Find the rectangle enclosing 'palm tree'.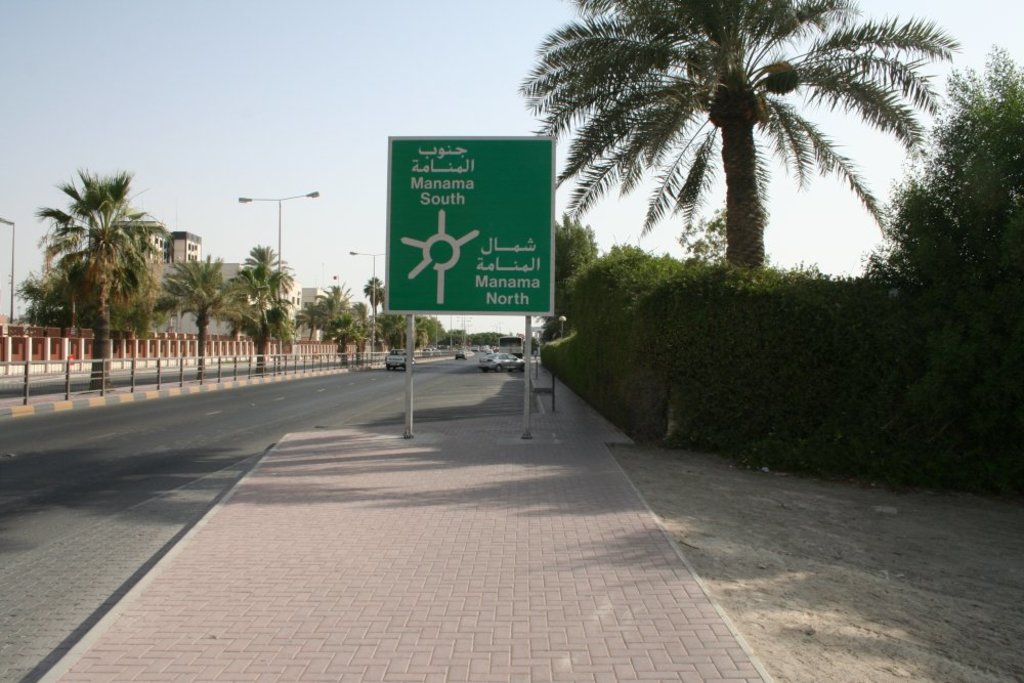
bbox=[288, 281, 355, 360].
